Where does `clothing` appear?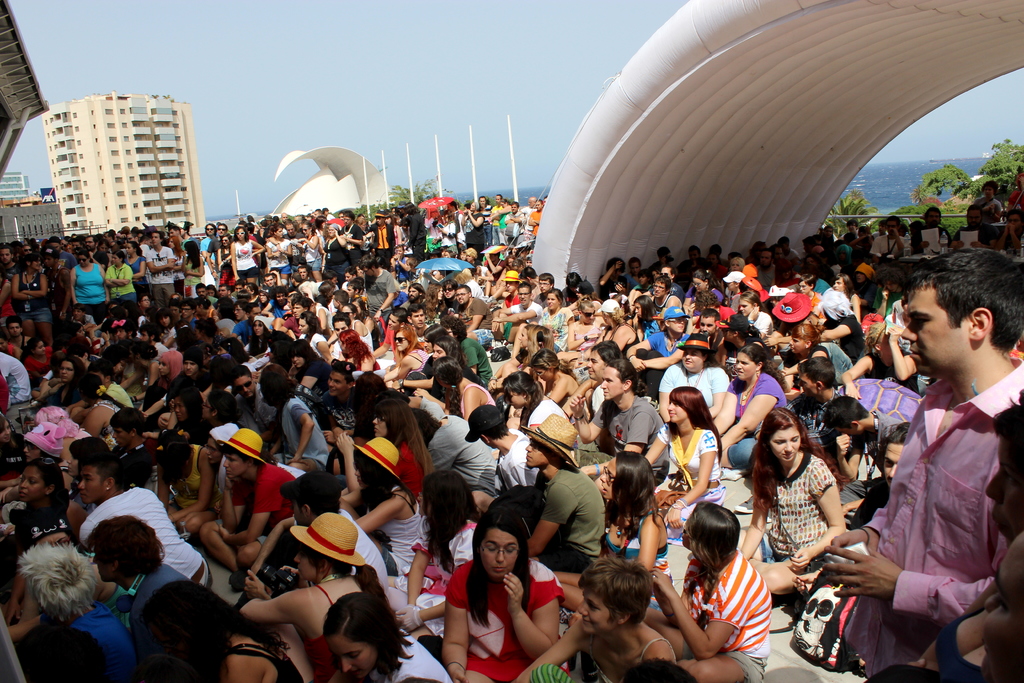
Appears at l=724, t=372, r=781, b=432.
